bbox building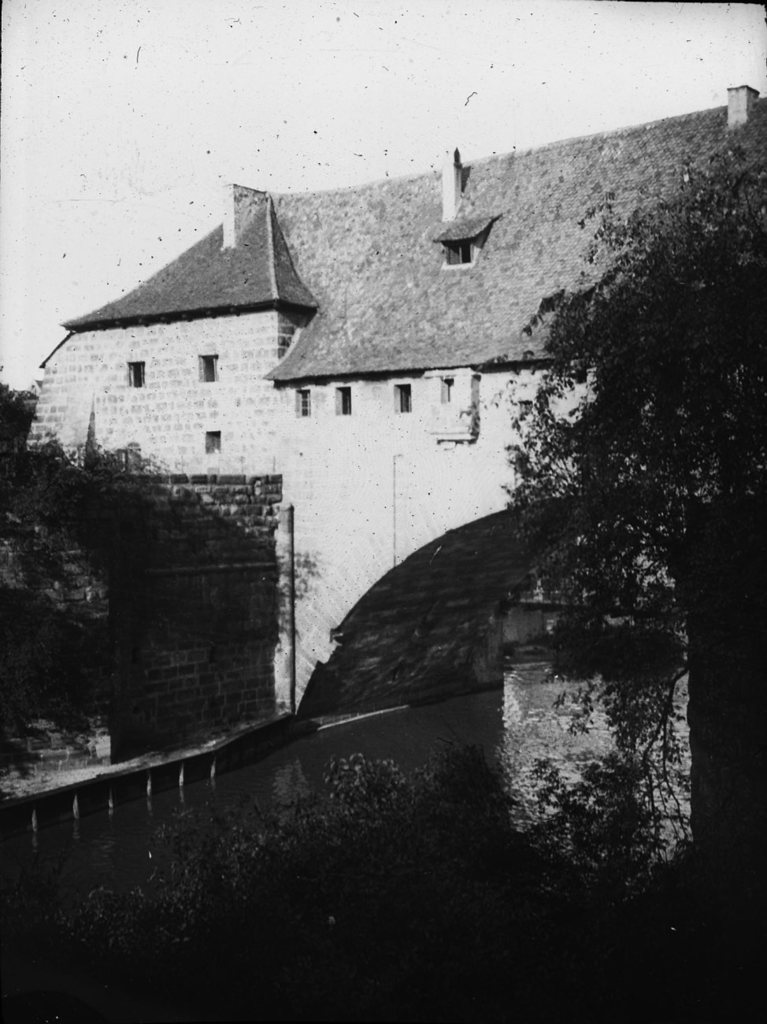
[25,75,717,840]
